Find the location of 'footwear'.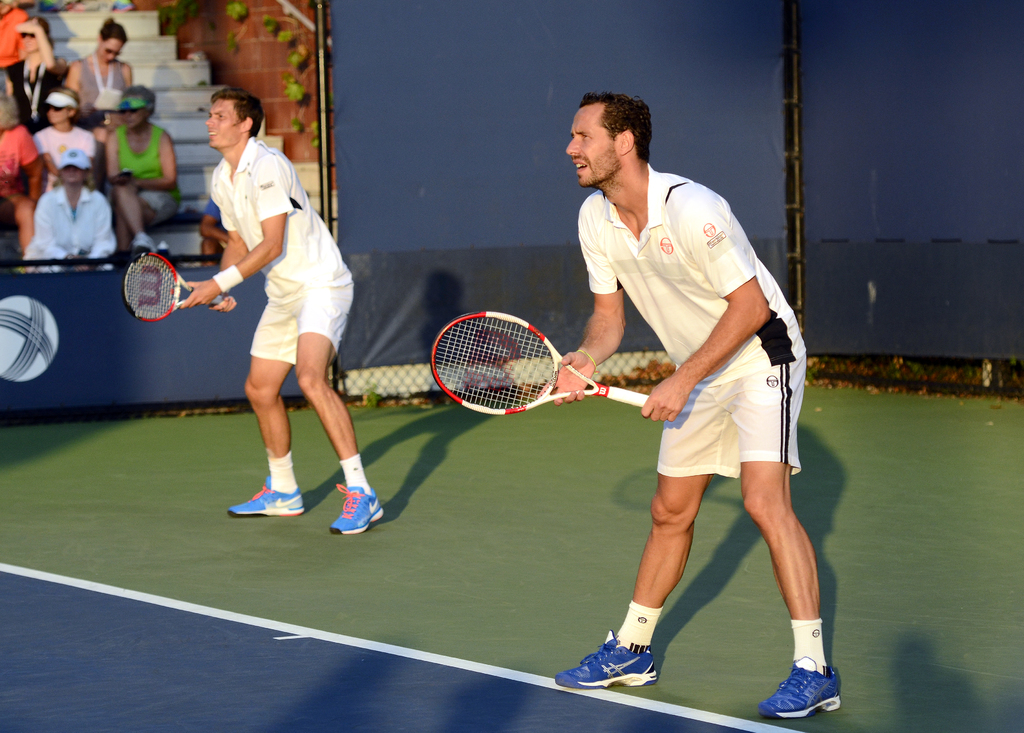
Location: (x1=755, y1=664, x2=842, y2=721).
